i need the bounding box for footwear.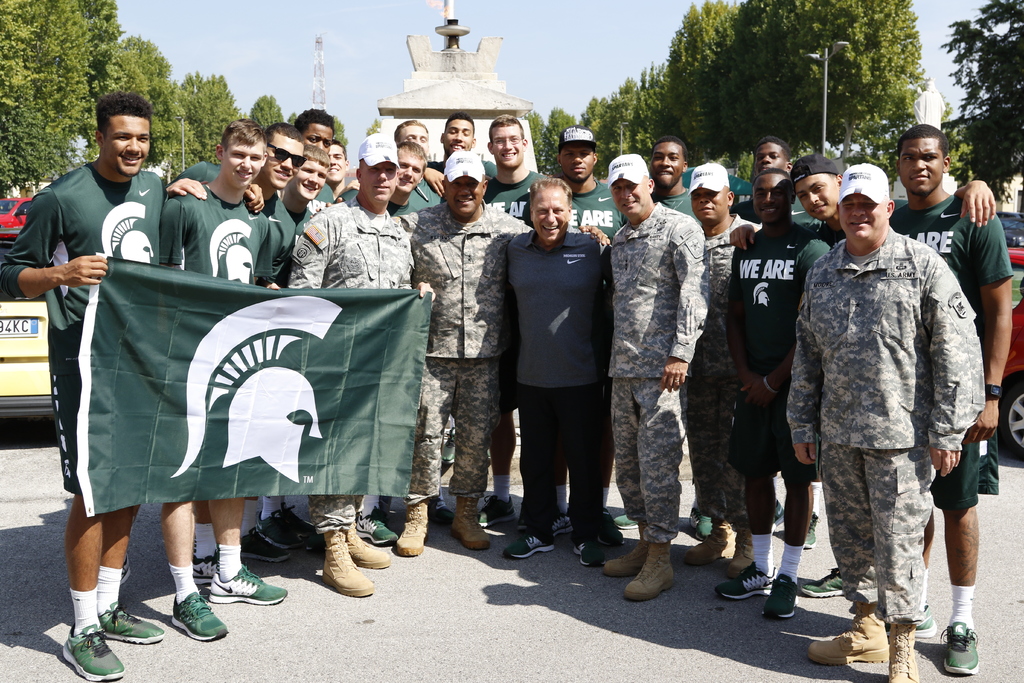
Here it is: 320, 530, 375, 597.
